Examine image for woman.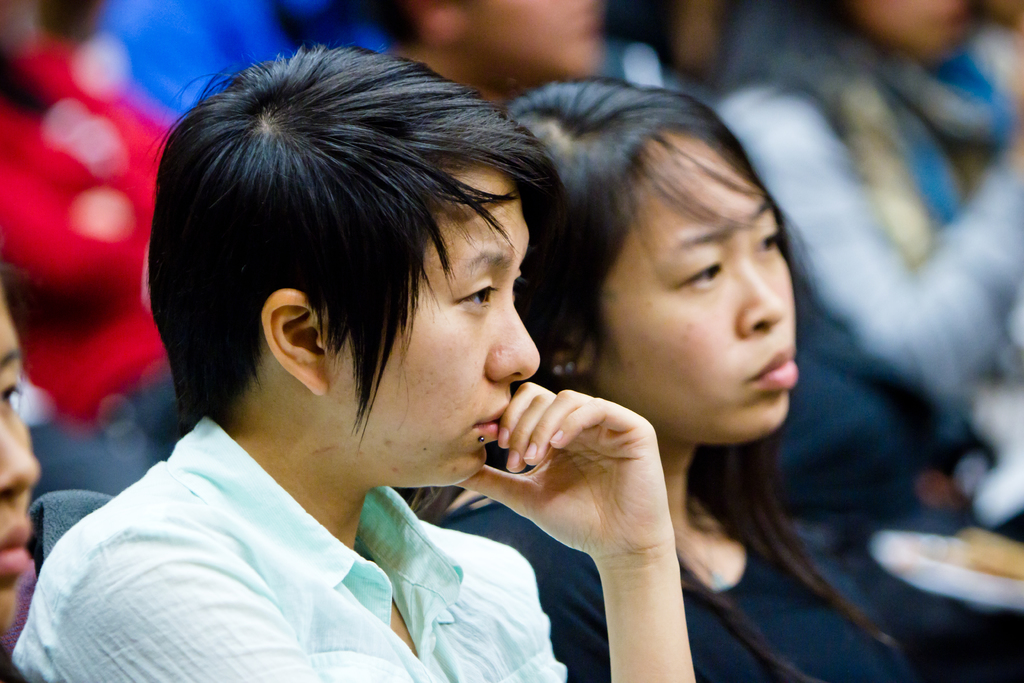
Examination result: bbox(411, 74, 1023, 682).
